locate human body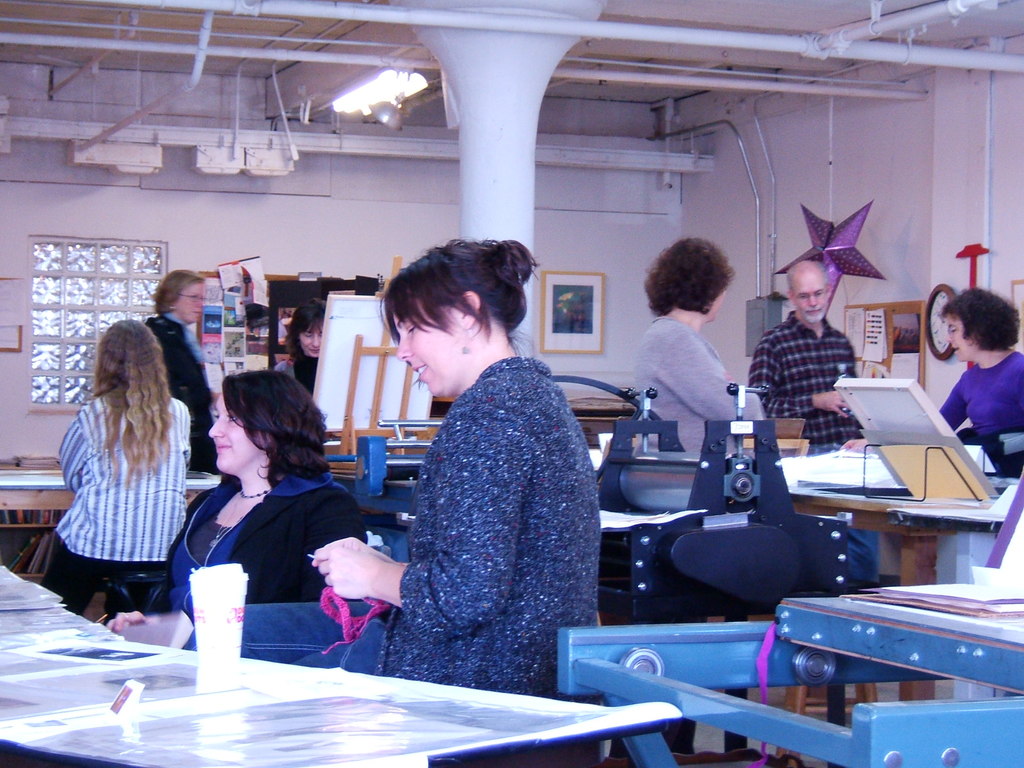
Rect(60, 392, 188, 611)
